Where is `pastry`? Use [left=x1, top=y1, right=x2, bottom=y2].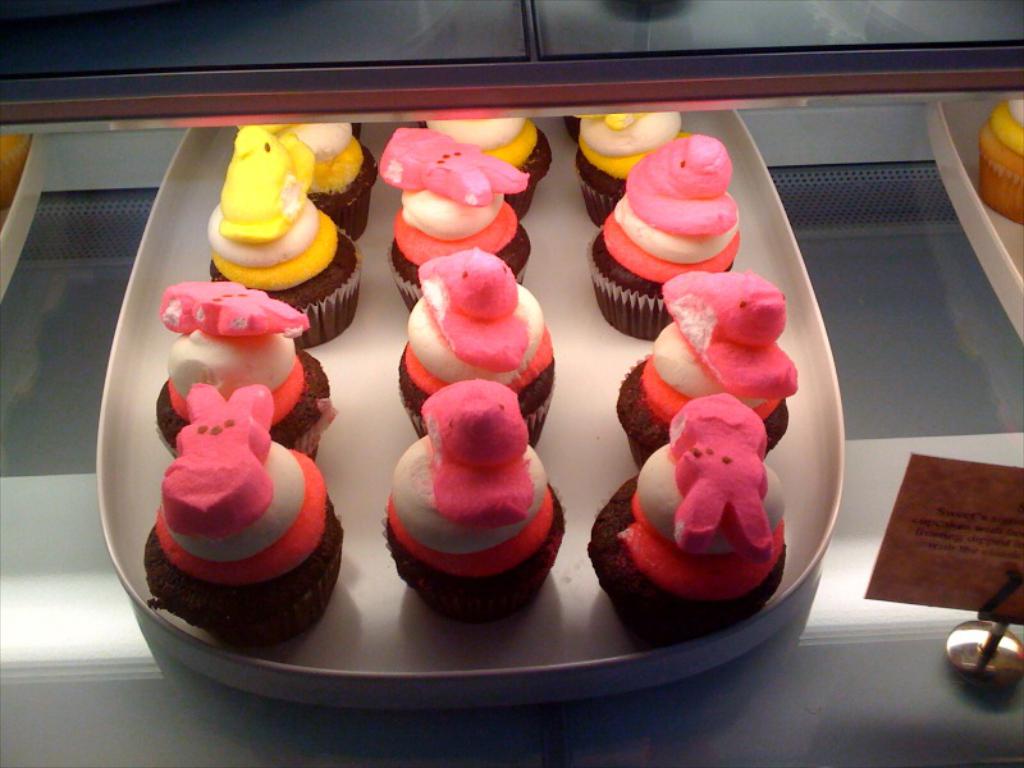
[left=589, top=389, right=786, bottom=654].
